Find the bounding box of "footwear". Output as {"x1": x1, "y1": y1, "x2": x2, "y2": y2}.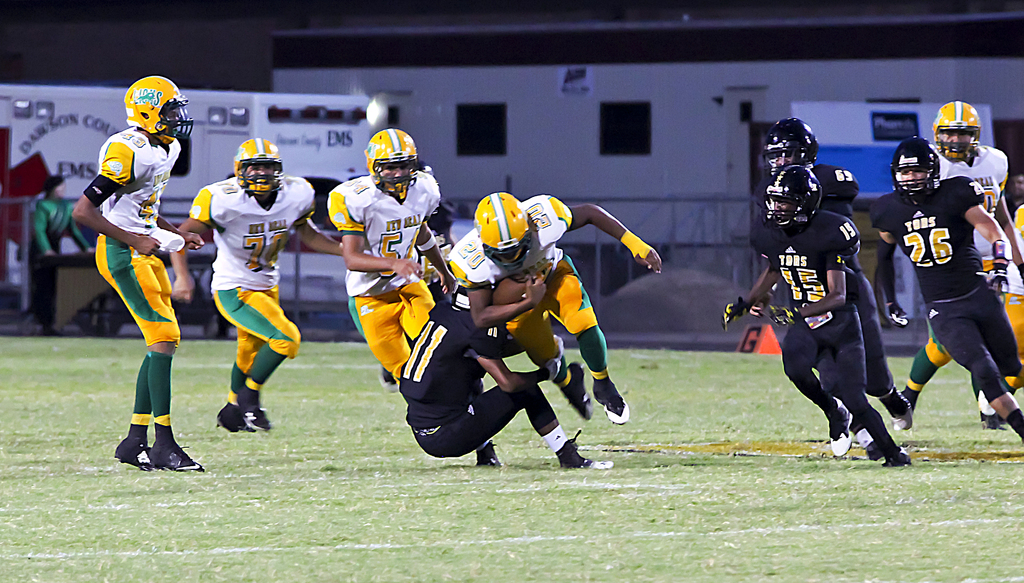
{"x1": 564, "y1": 362, "x2": 595, "y2": 418}.
